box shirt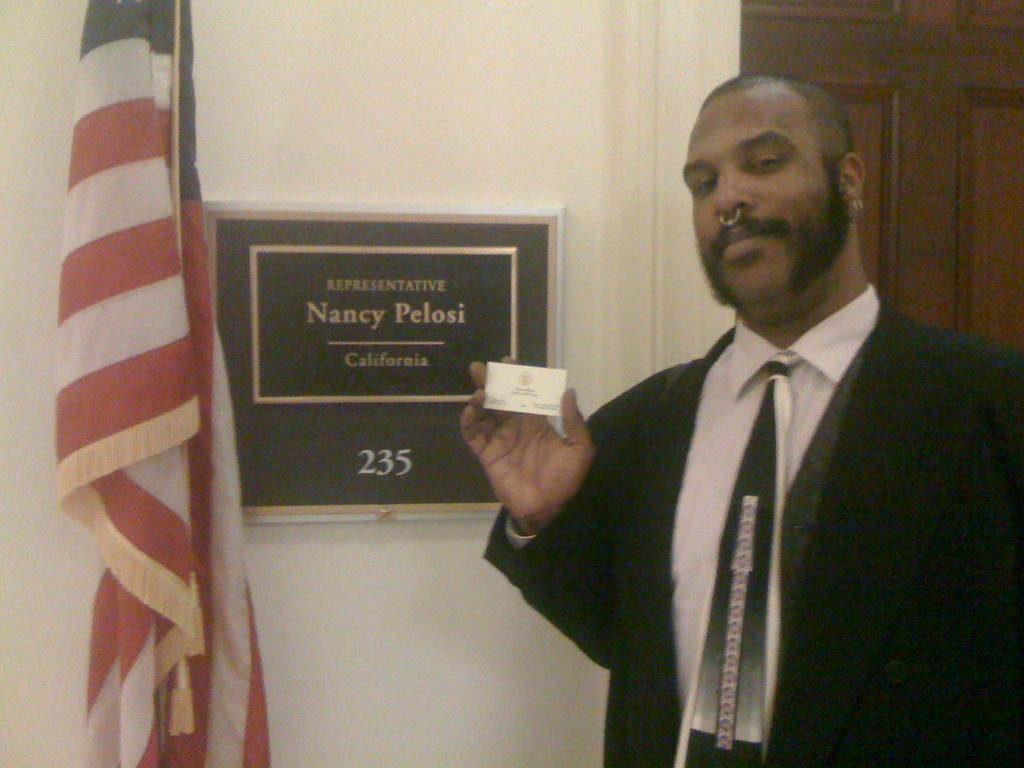
[674, 281, 880, 744]
